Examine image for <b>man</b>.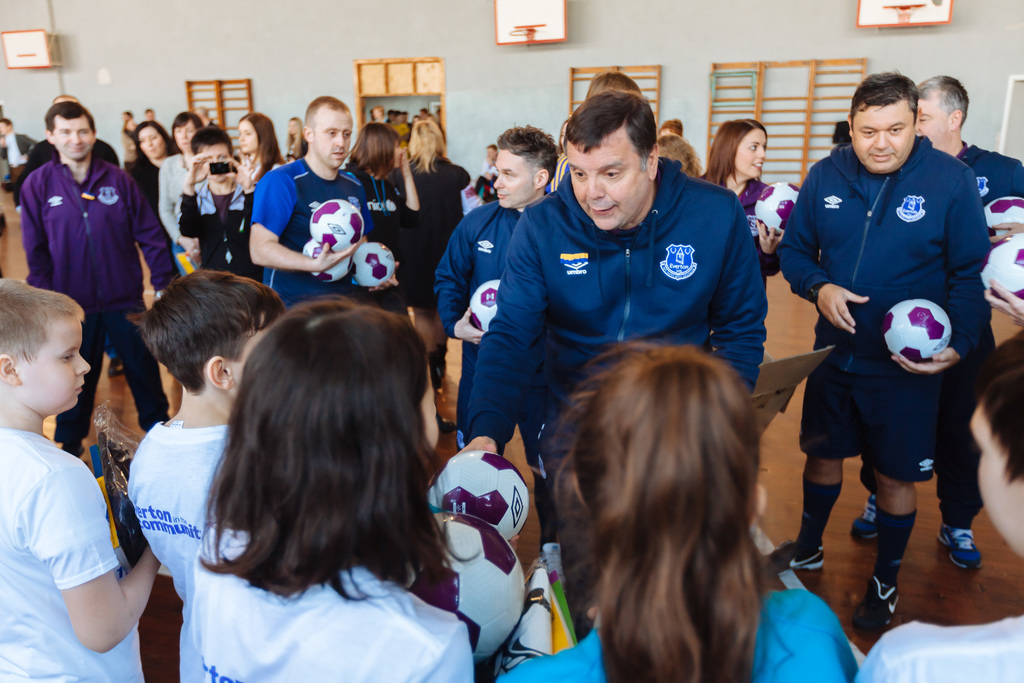
Examination result: pyautogui.locateOnScreen(15, 102, 180, 425).
